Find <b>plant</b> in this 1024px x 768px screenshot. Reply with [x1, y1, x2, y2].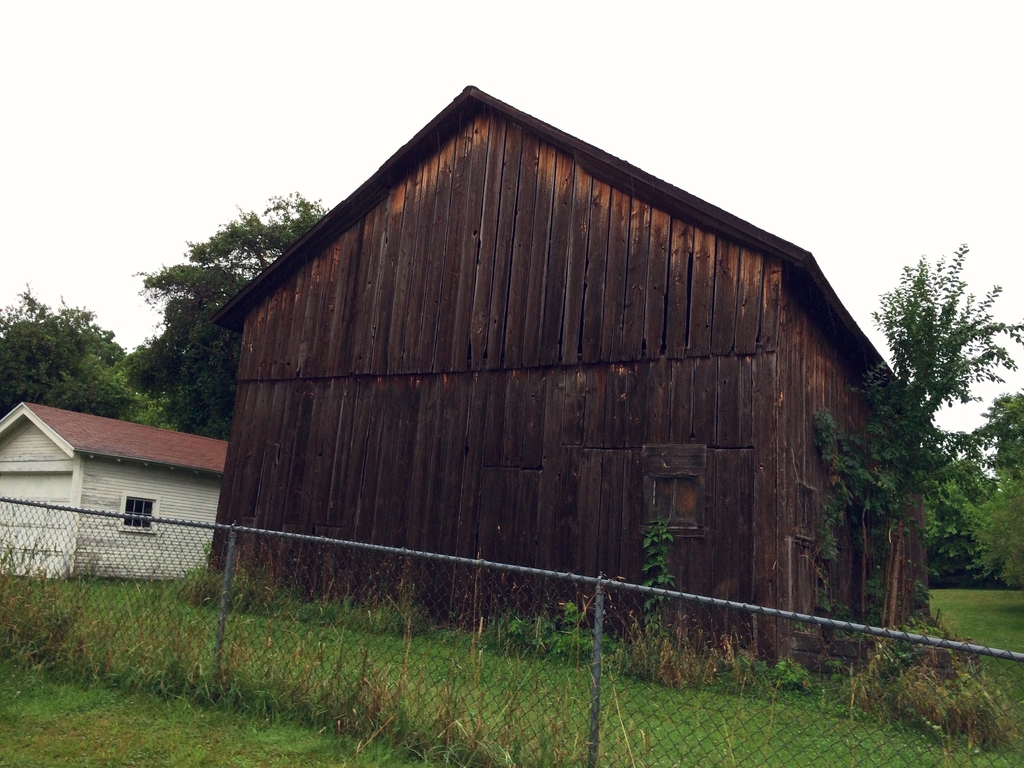
[639, 514, 682, 640].
